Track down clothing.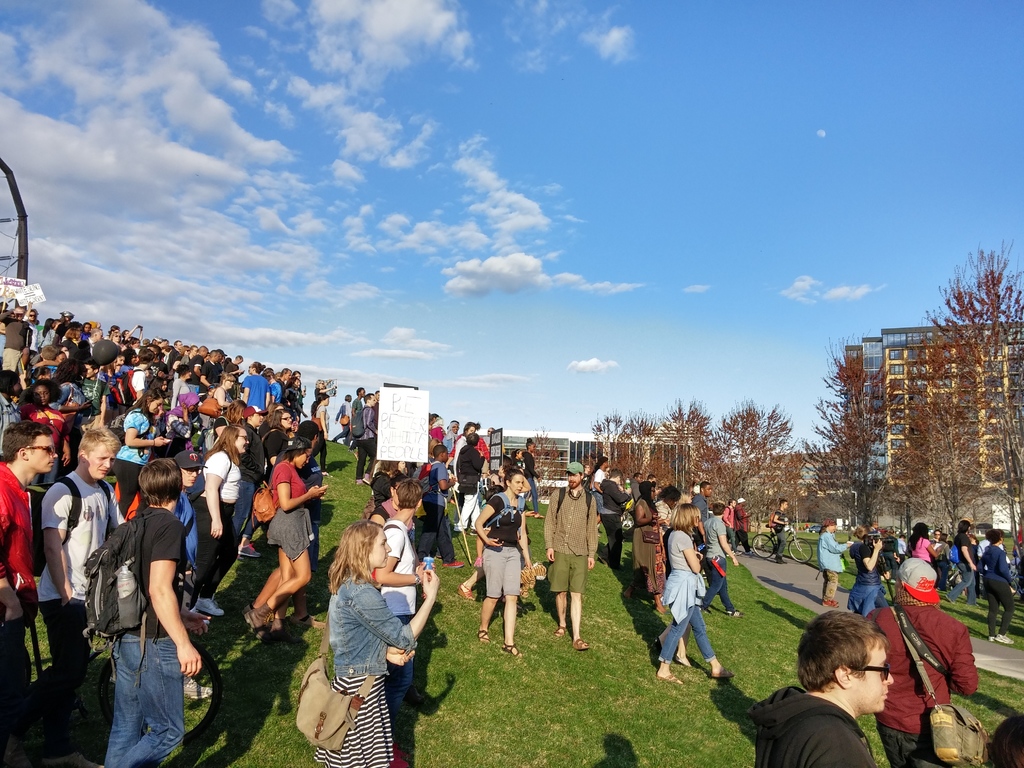
Tracked to x1=308, y1=406, x2=331, y2=465.
